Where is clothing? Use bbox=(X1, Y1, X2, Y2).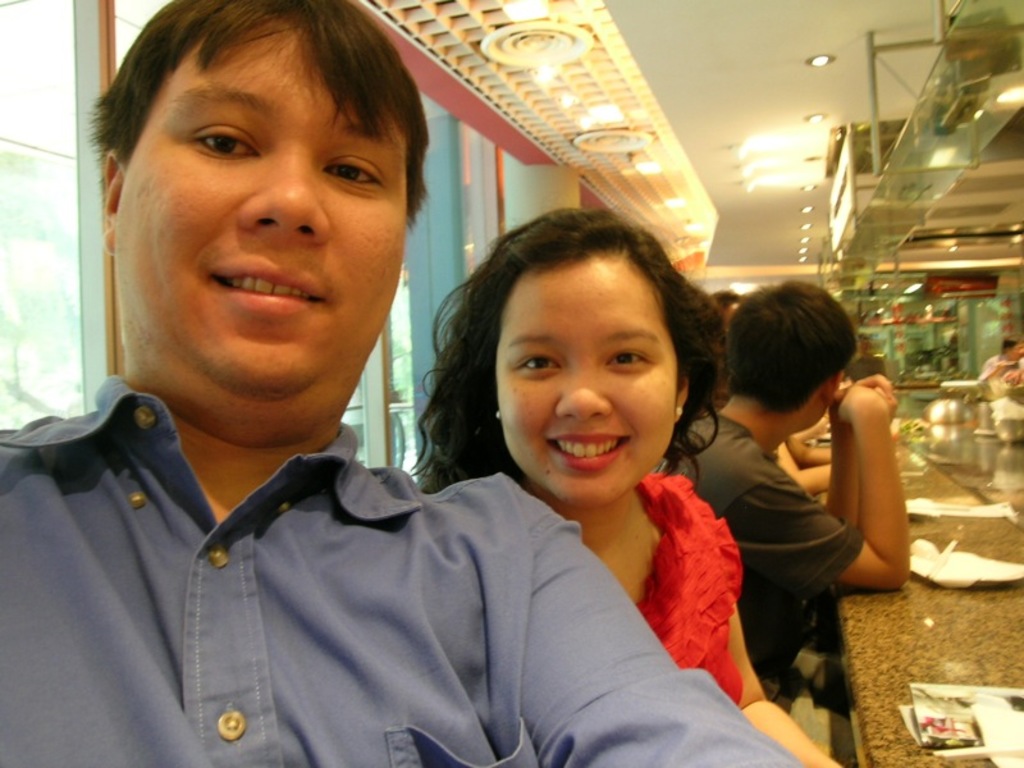
bbox=(3, 375, 806, 767).
